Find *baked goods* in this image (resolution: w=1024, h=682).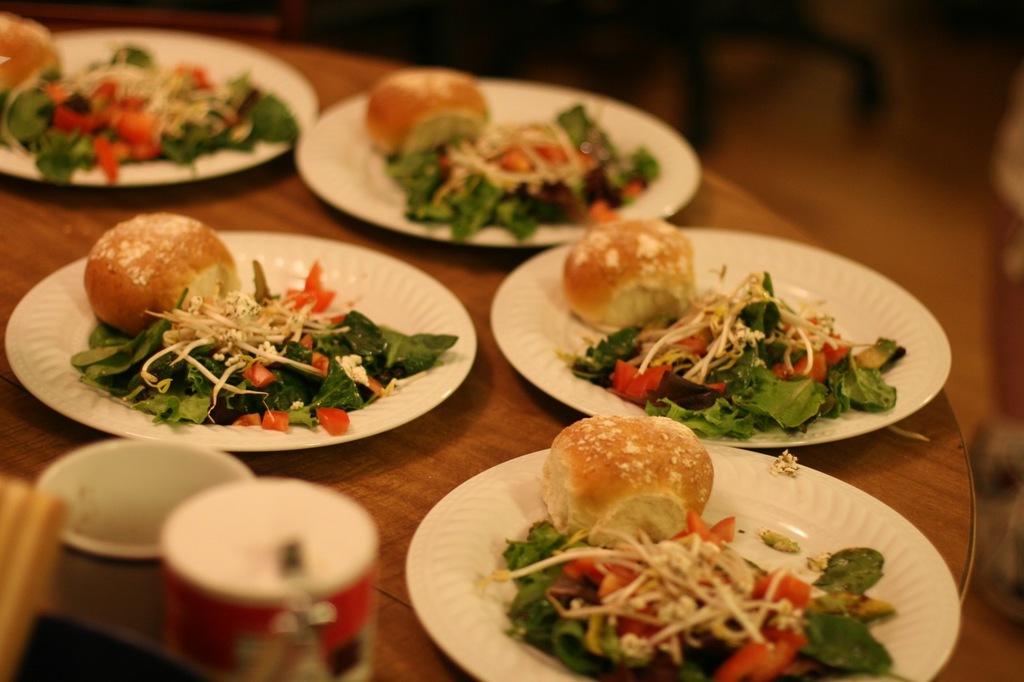
558/217/691/340.
